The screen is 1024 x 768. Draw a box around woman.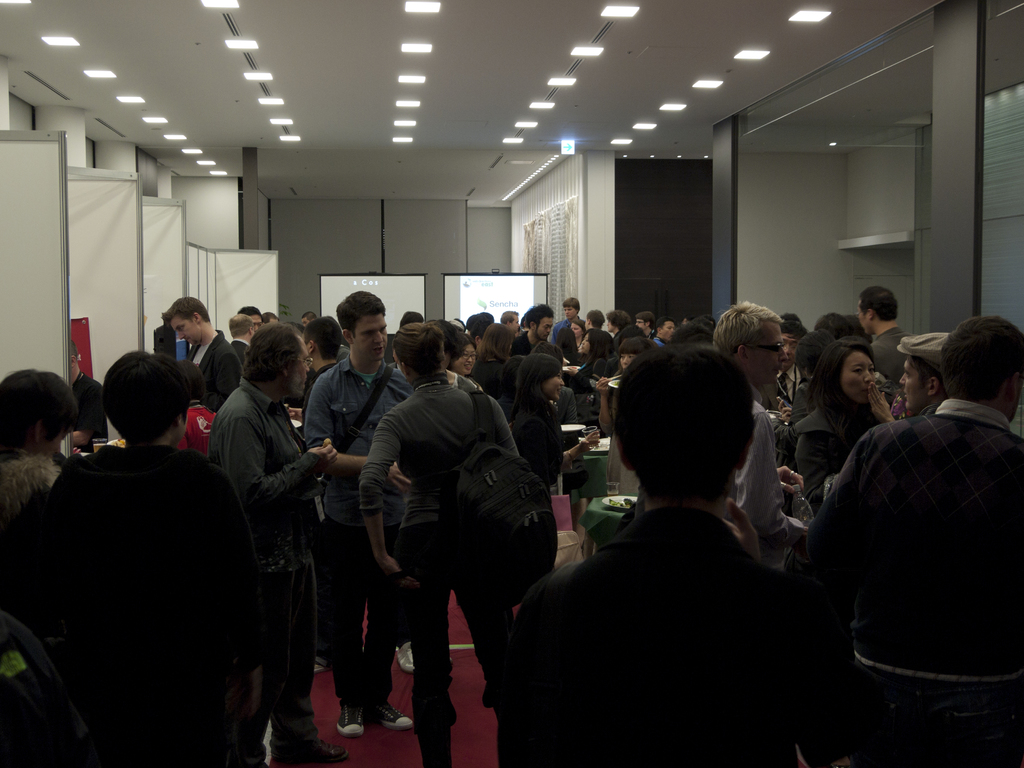
select_region(580, 307, 604, 338).
